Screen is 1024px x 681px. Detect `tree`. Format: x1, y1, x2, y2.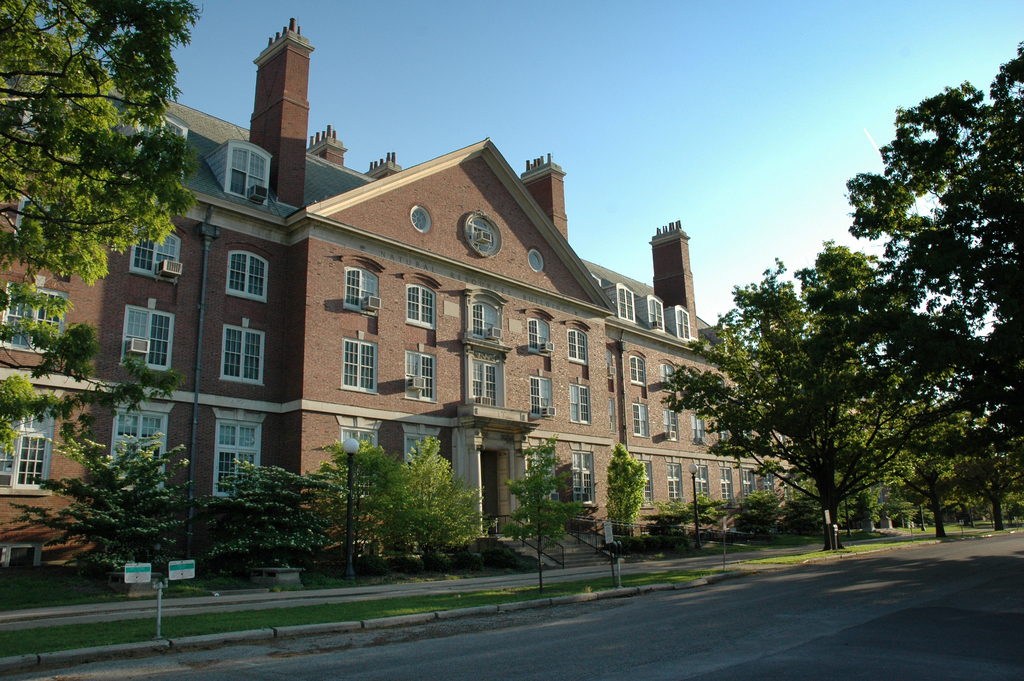
296, 447, 404, 544.
